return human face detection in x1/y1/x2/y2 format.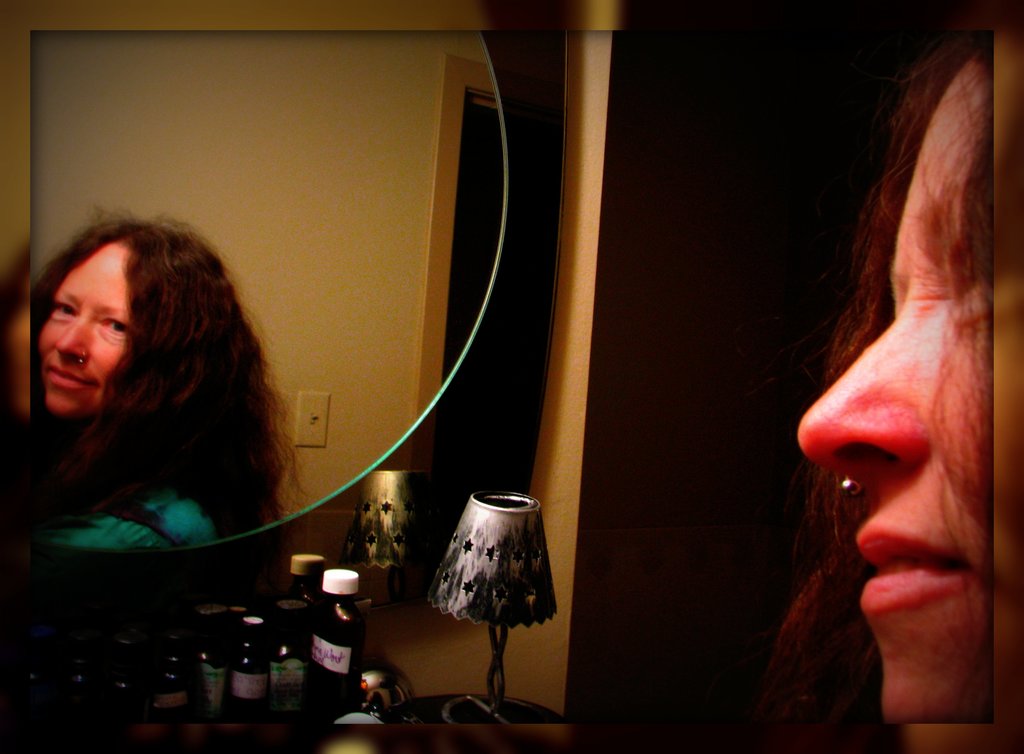
792/54/996/724.
